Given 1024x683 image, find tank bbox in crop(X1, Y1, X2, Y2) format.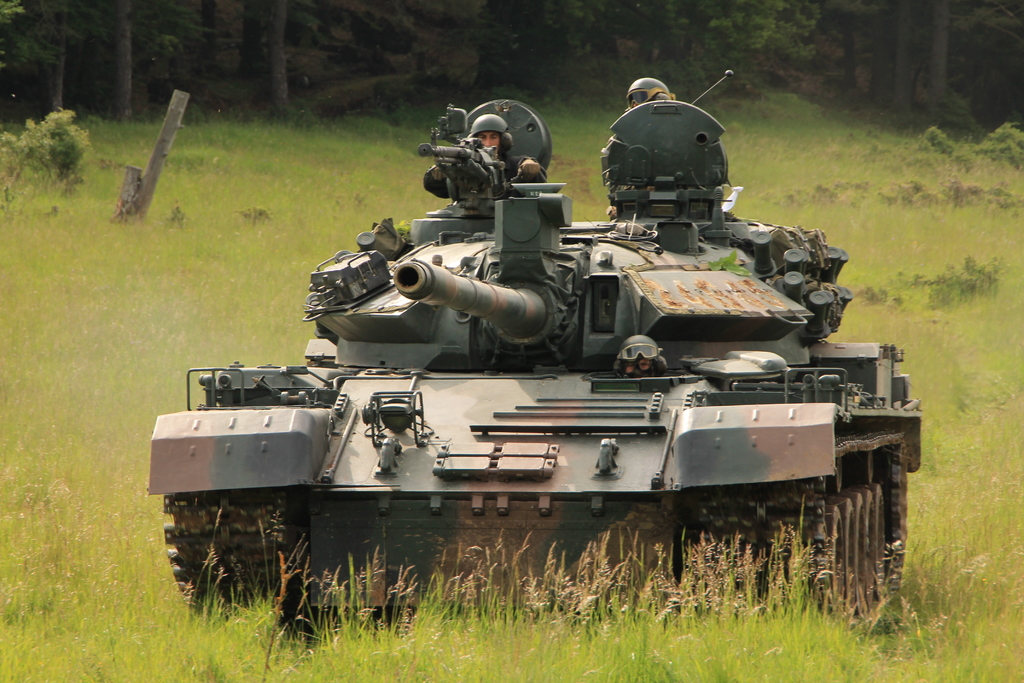
crop(146, 72, 925, 623).
